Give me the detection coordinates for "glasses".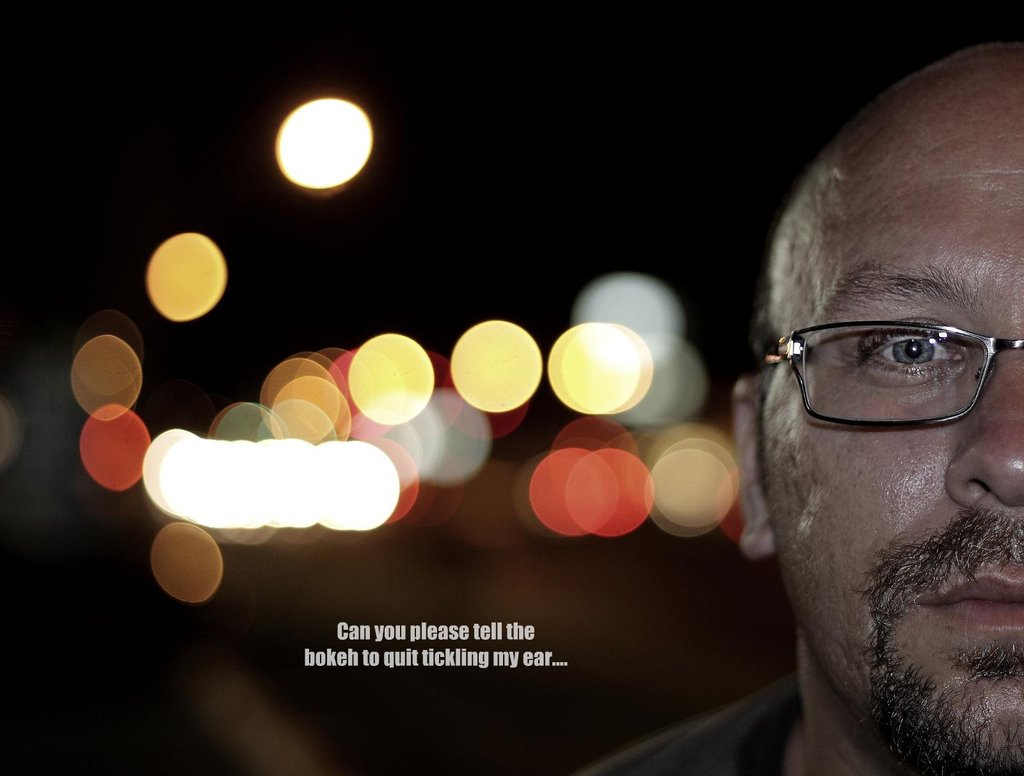
{"x1": 760, "y1": 321, "x2": 1023, "y2": 432}.
